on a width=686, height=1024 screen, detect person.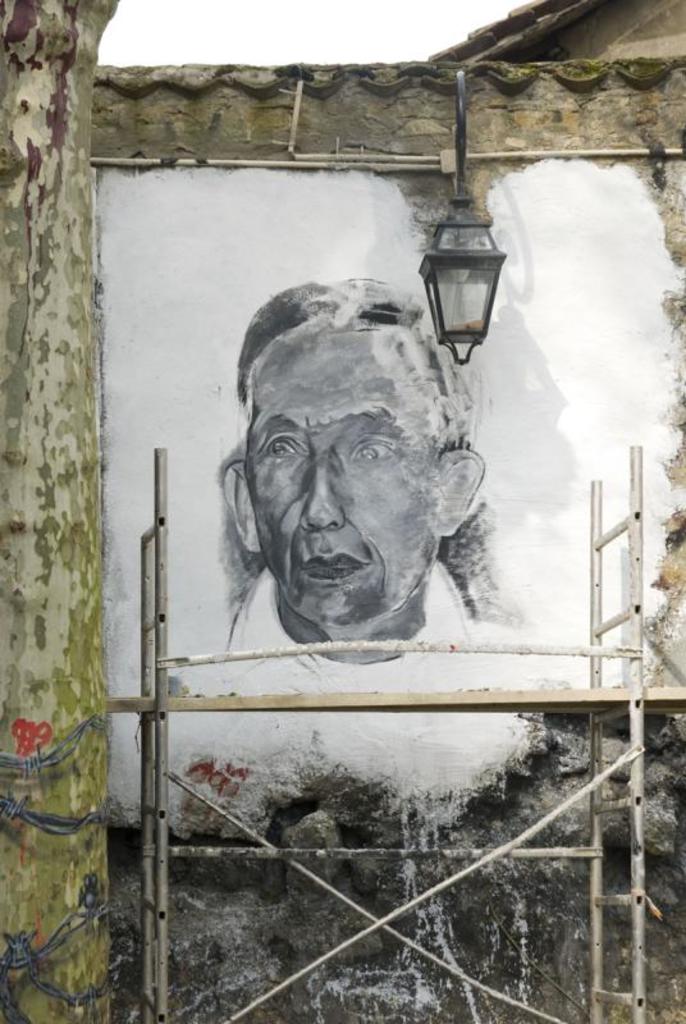
Rect(210, 274, 481, 660).
